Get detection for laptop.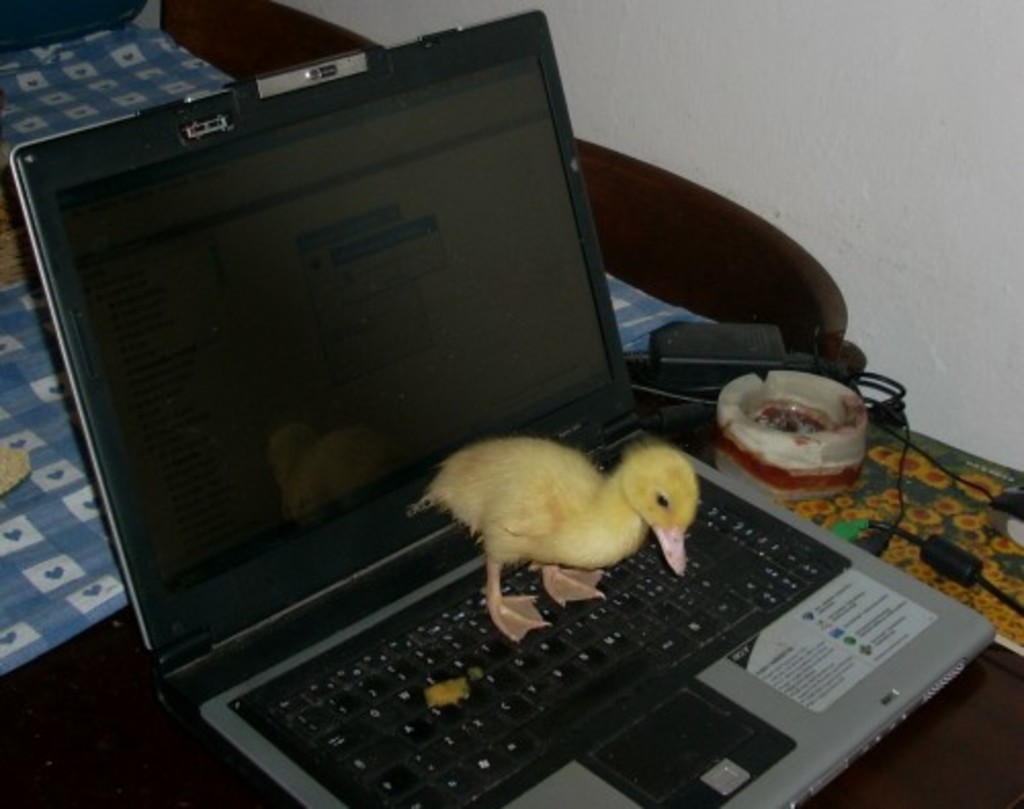
Detection: 18 57 934 808.
